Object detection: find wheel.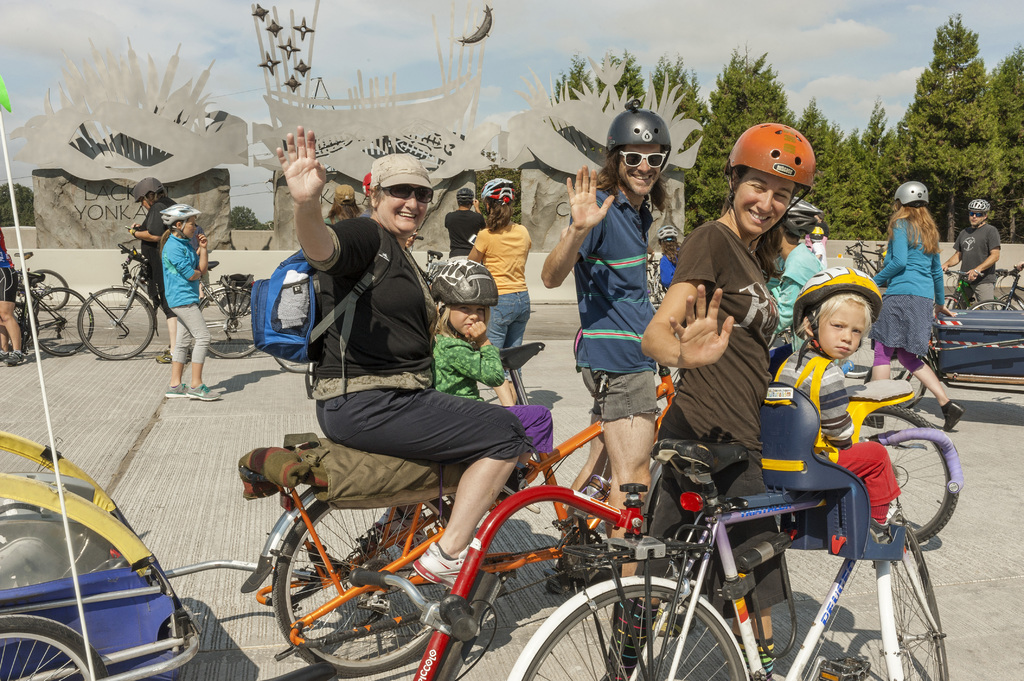
(x1=946, y1=294, x2=962, y2=315).
